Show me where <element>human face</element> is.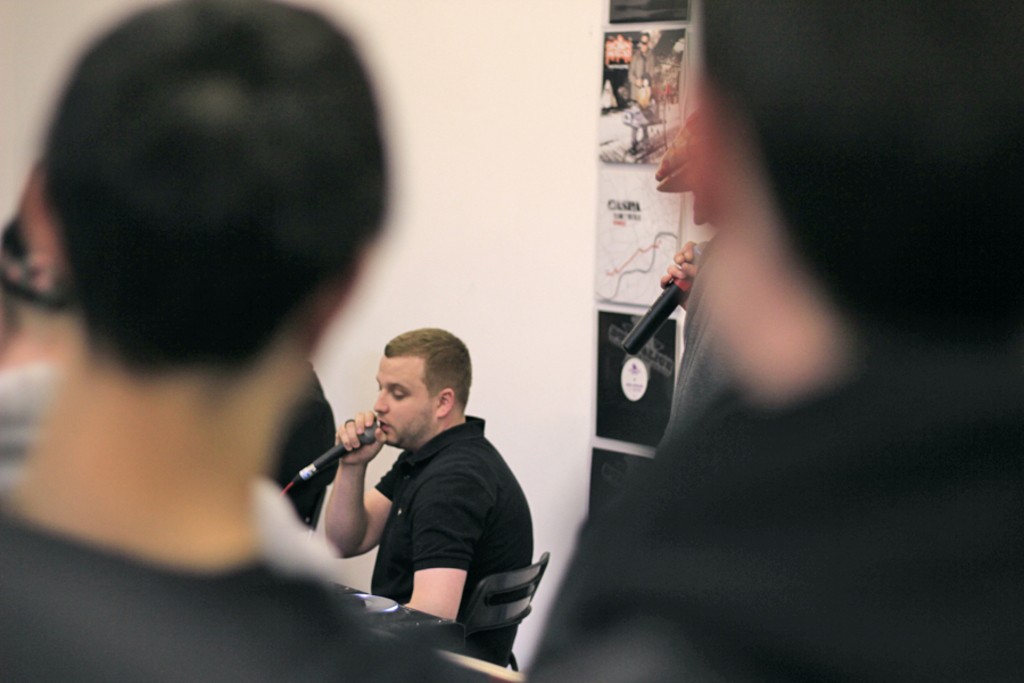
<element>human face</element> is at {"x1": 372, "y1": 352, "x2": 438, "y2": 444}.
